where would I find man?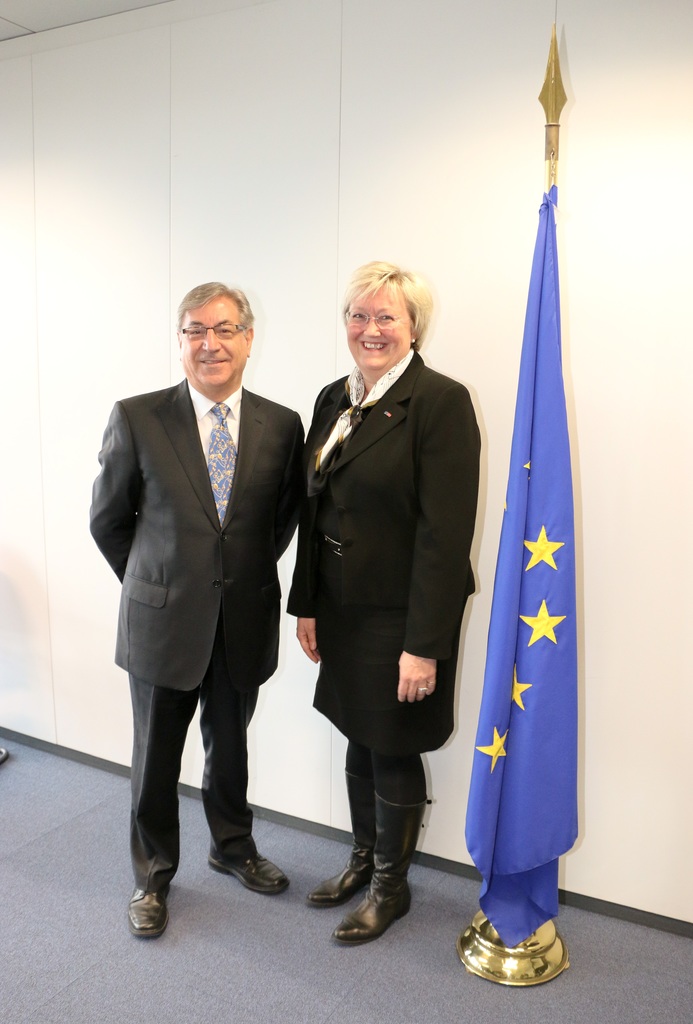
At detection(84, 303, 315, 907).
